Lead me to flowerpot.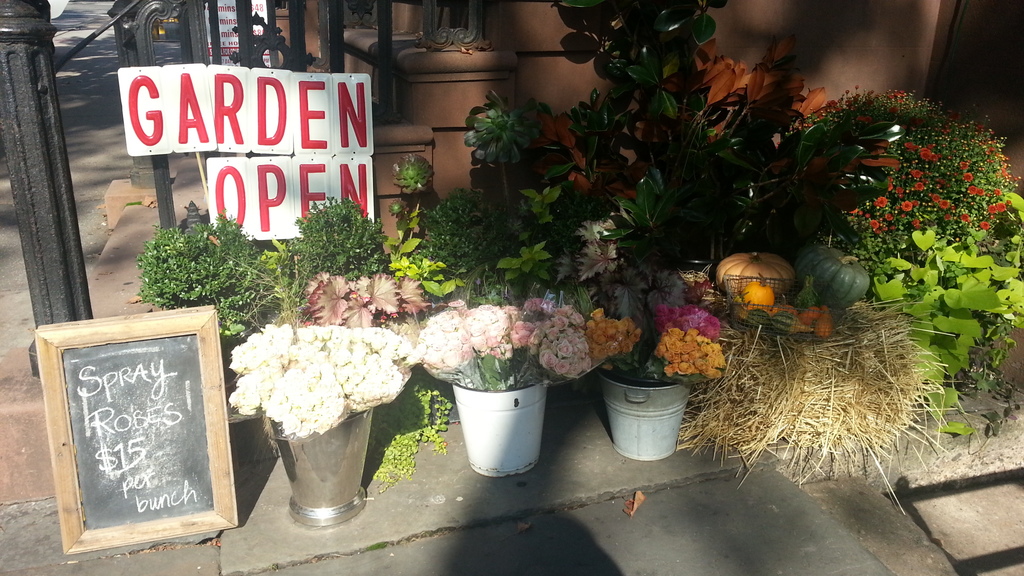
Lead to (600, 370, 690, 463).
